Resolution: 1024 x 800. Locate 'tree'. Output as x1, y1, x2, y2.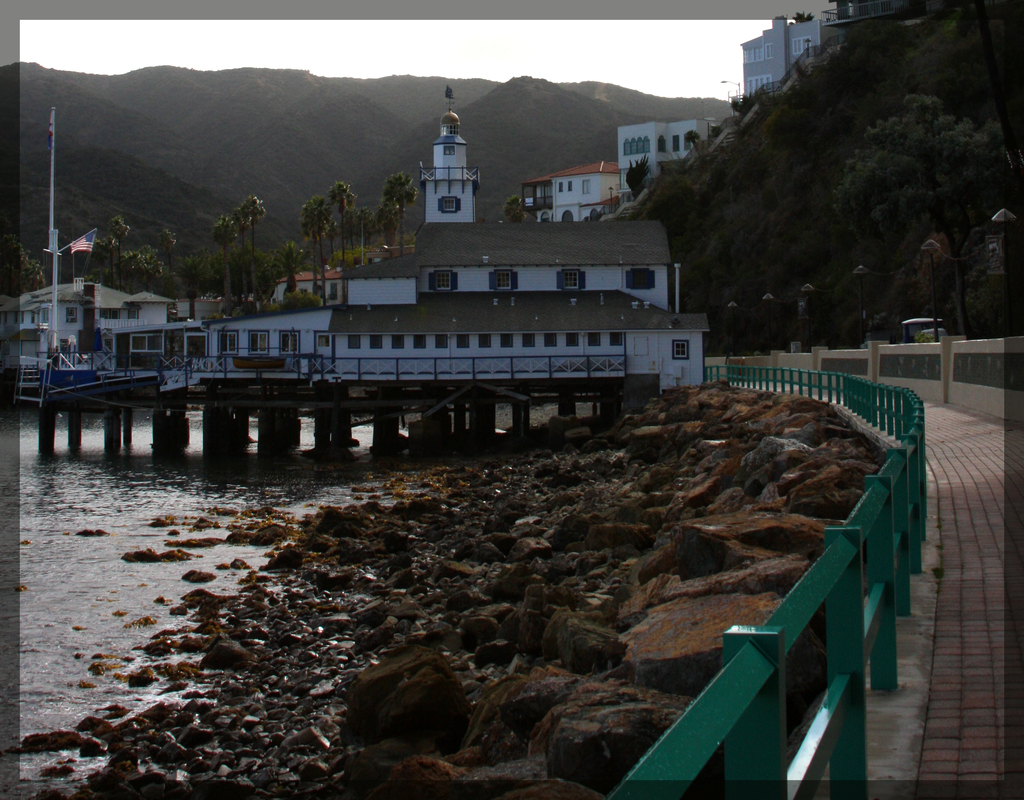
1, 236, 45, 302.
